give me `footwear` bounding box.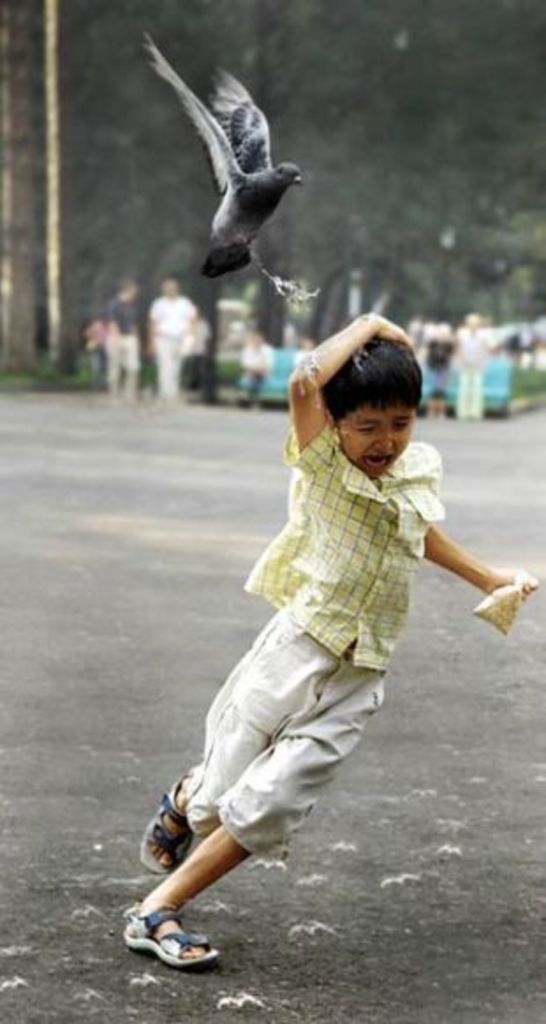
<region>125, 908, 229, 976</region>.
